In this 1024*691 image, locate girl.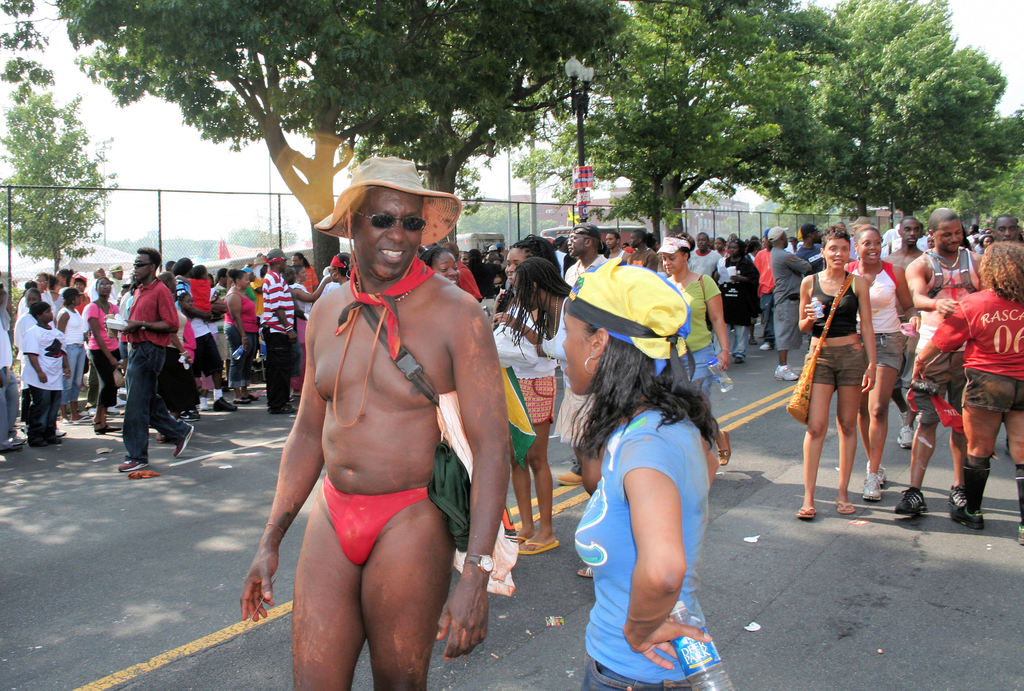
Bounding box: locate(56, 288, 89, 425).
